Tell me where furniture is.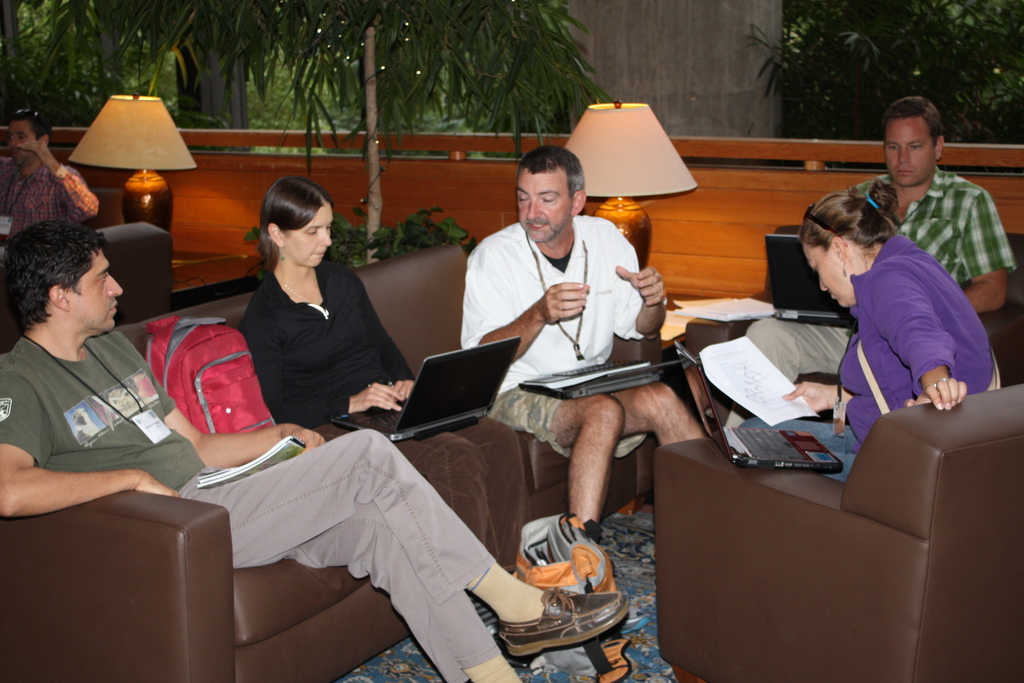
furniture is at [0, 240, 662, 682].
